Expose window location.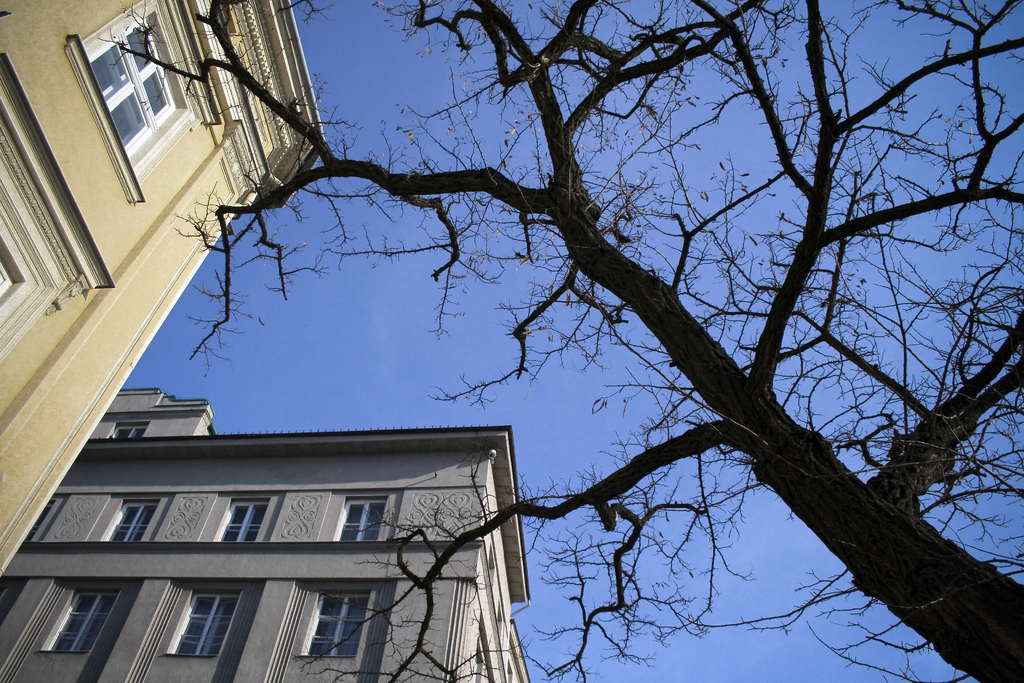
Exposed at 329/483/401/548.
